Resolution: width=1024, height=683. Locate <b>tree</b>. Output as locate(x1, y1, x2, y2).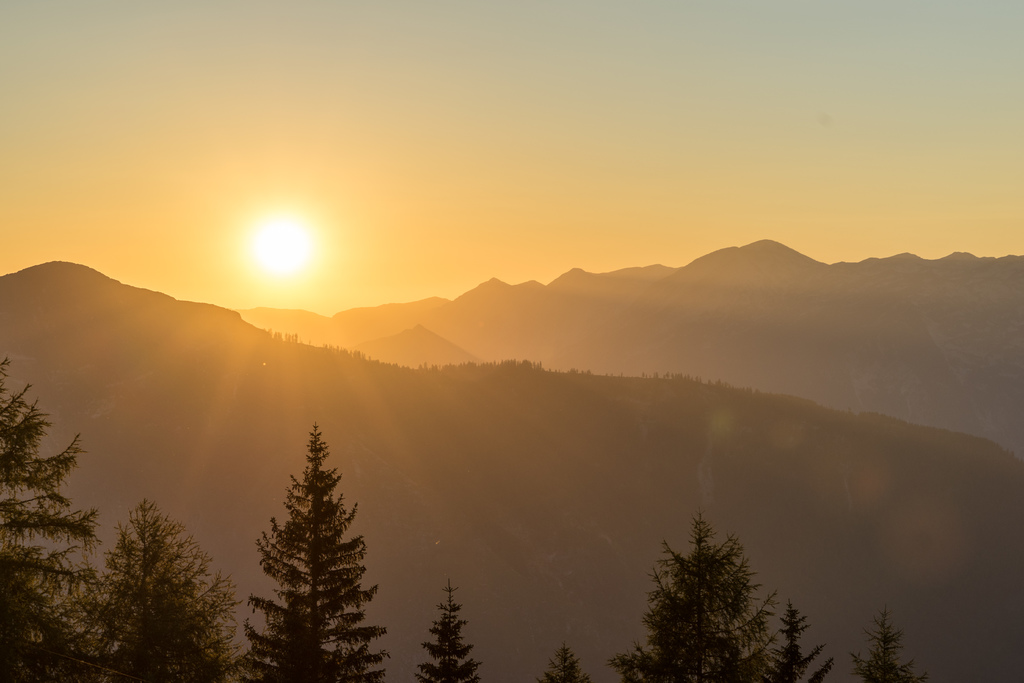
locate(417, 577, 477, 682).
